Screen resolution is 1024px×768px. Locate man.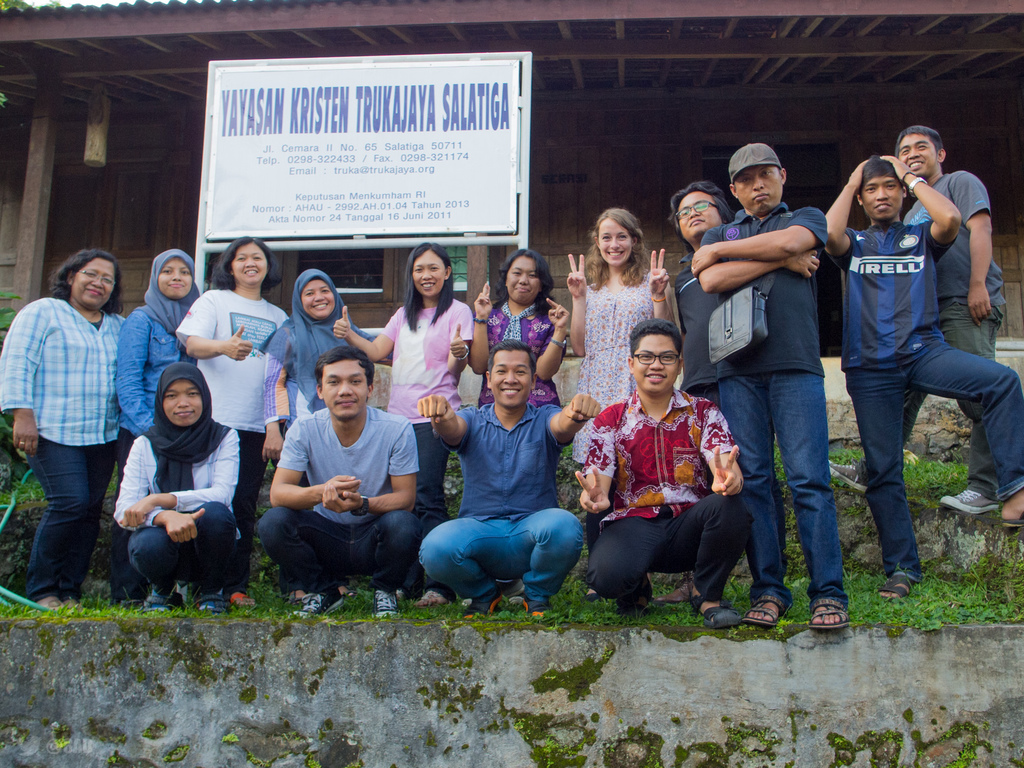
(827,124,1008,515).
